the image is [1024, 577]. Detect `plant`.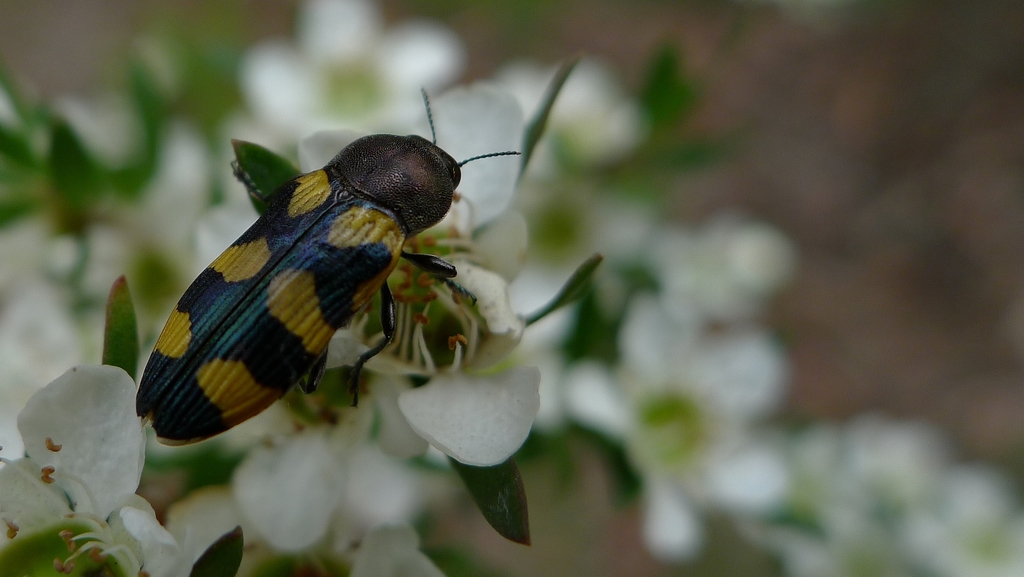
Detection: l=0, t=0, r=1023, b=576.
